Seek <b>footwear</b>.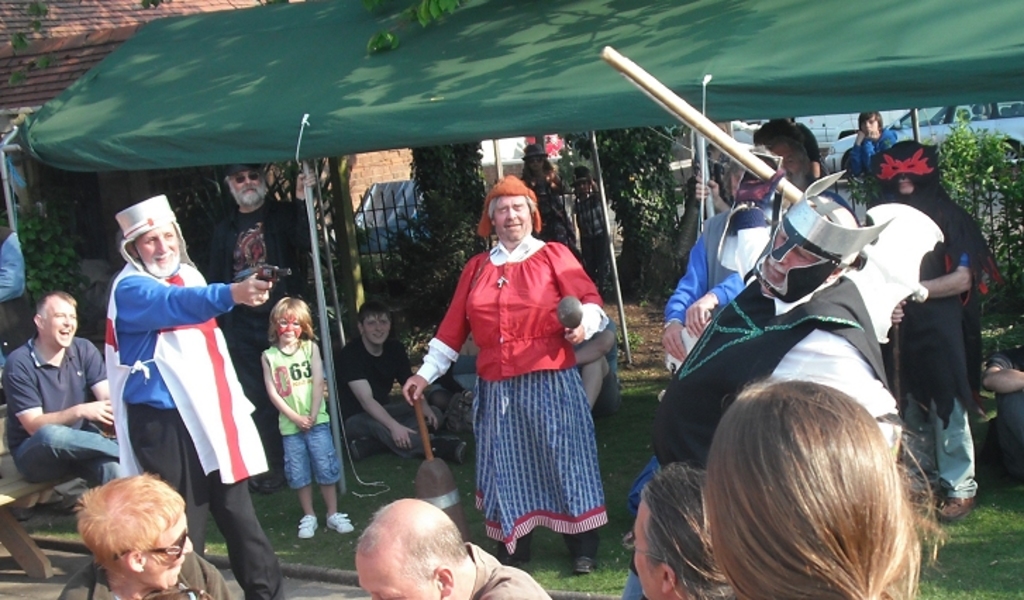
<bbox>497, 530, 534, 566</bbox>.
